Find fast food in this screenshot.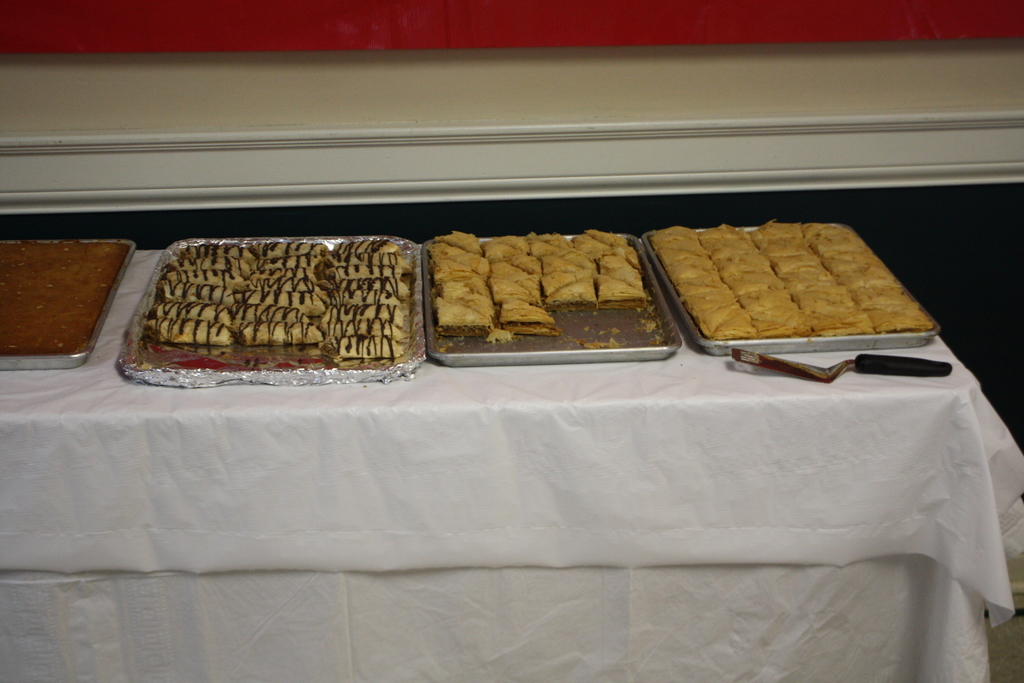
The bounding box for fast food is crop(767, 257, 822, 271).
